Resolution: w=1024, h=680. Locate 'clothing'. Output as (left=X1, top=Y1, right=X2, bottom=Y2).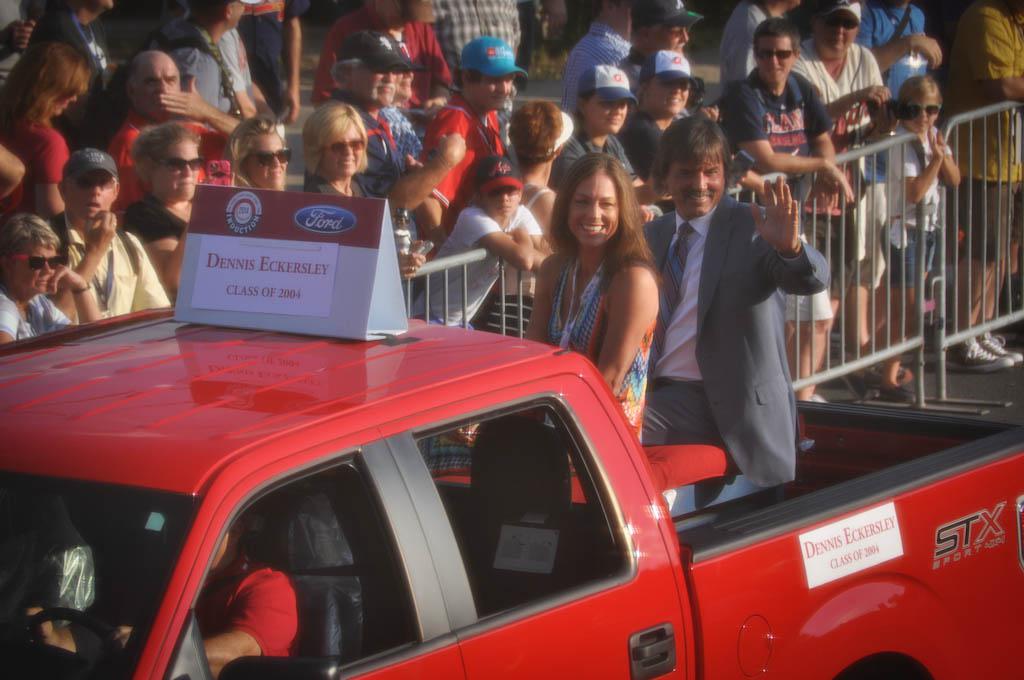
(left=20, top=0, right=110, bottom=148).
